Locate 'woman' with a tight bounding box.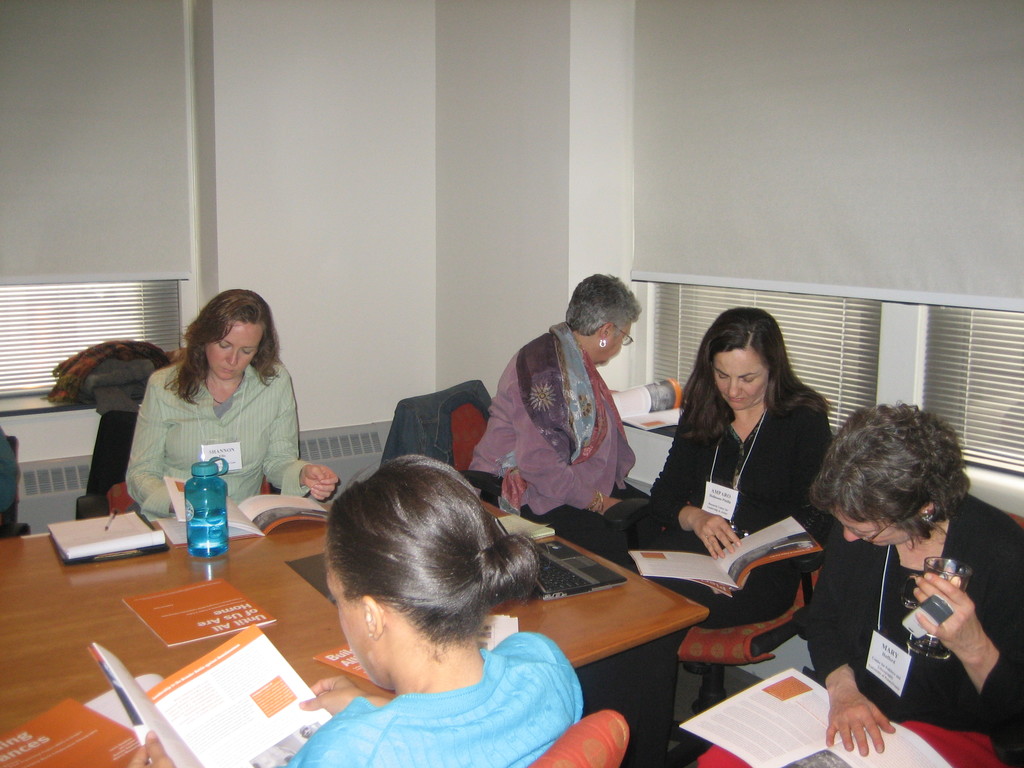
x1=598 y1=310 x2=840 y2=767.
